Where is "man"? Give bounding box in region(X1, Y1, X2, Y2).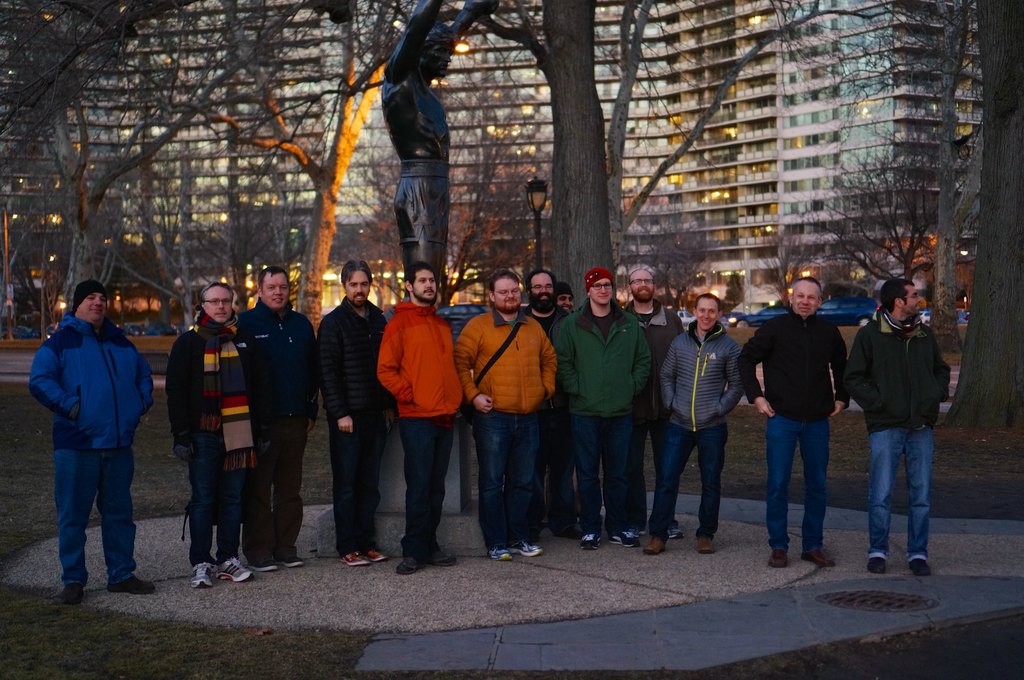
region(167, 281, 252, 592).
